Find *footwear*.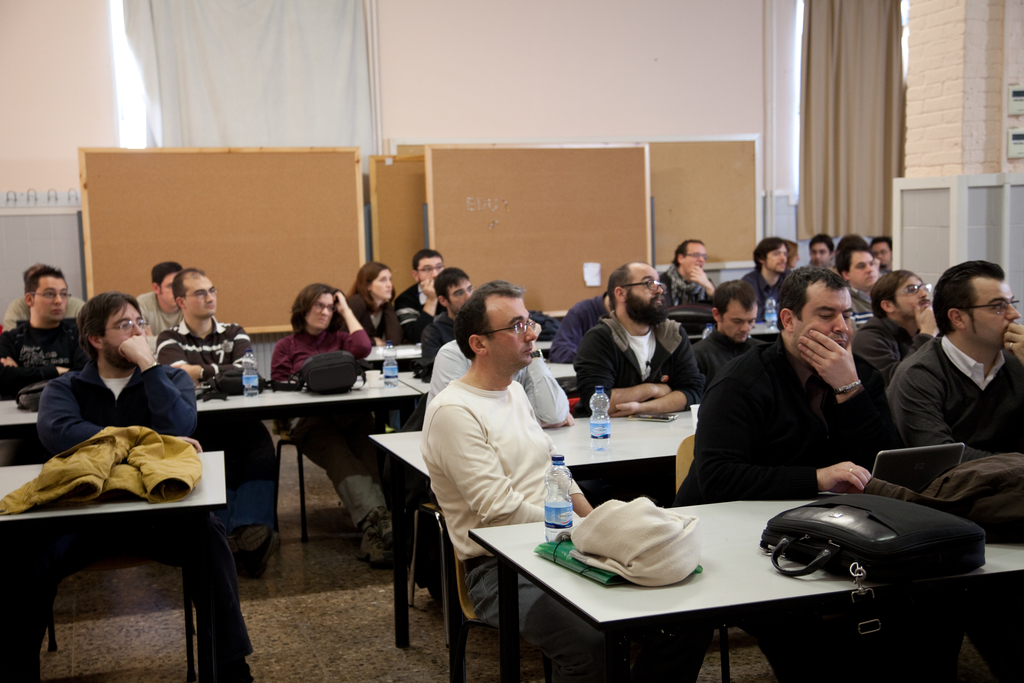
x1=231 y1=530 x2=280 y2=577.
